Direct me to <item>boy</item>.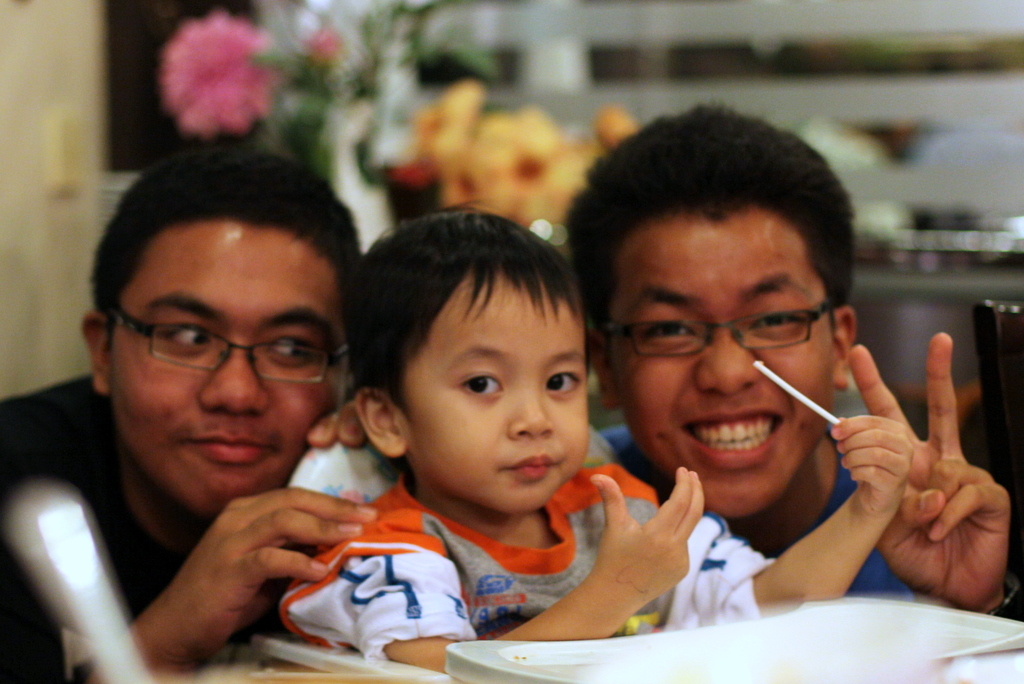
Direction: bbox(1, 148, 365, 683).
